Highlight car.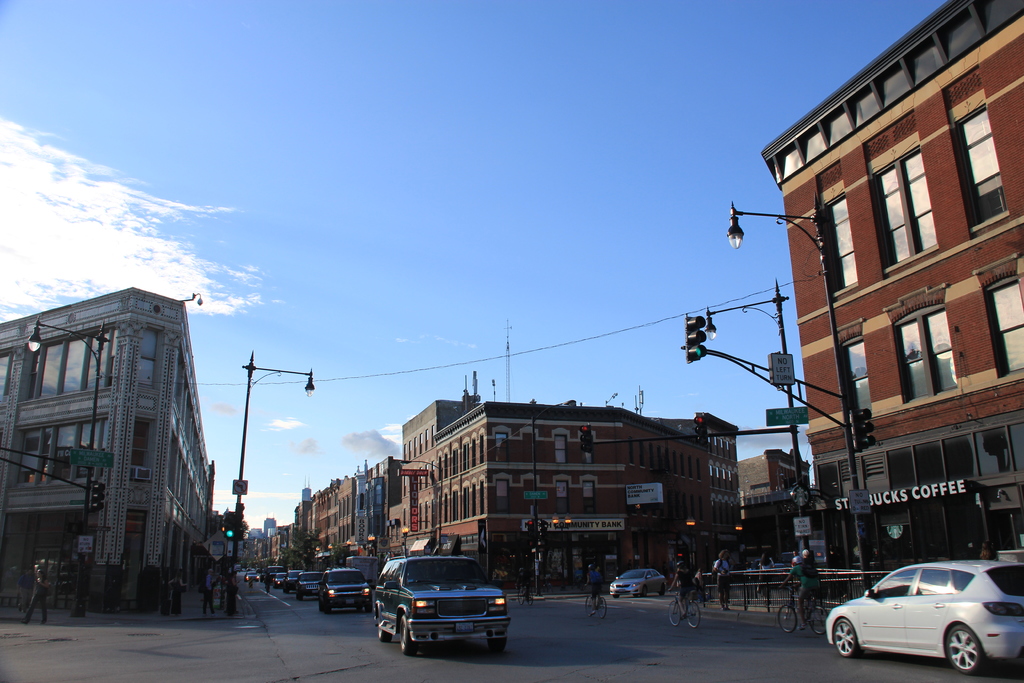
Highlighted region: x1=825 y1=557 x2=1023 y2=677.
